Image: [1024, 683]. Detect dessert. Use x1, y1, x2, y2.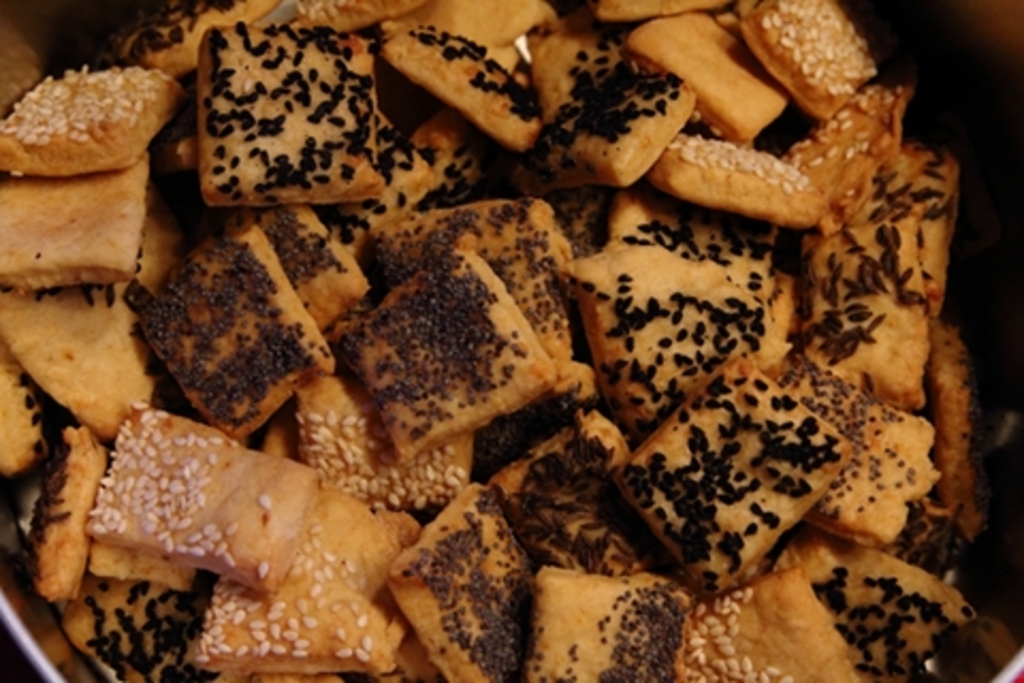
171, 497, 416, 677.
